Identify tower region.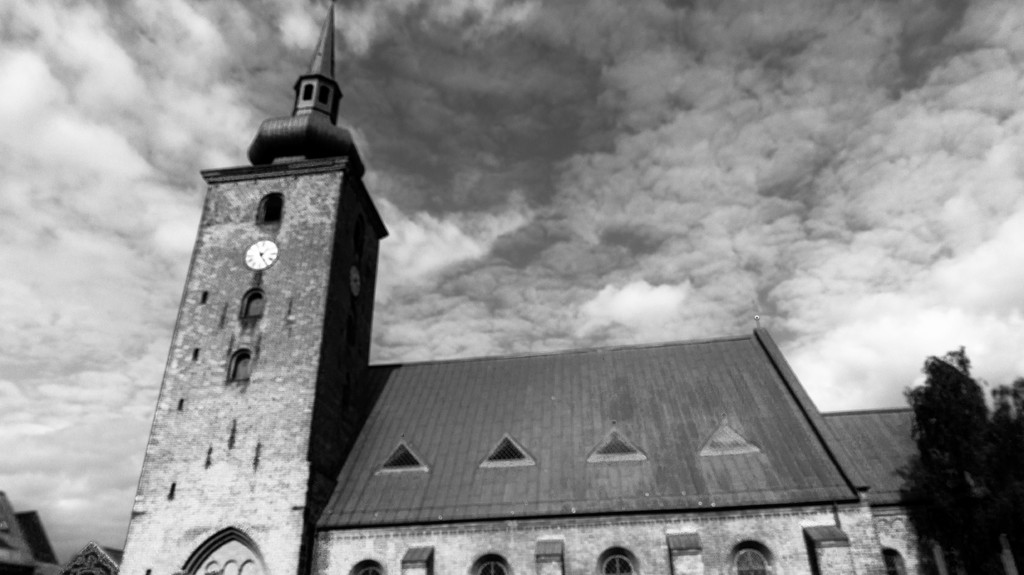
Region: bbox(125, 36, 388, 574).
